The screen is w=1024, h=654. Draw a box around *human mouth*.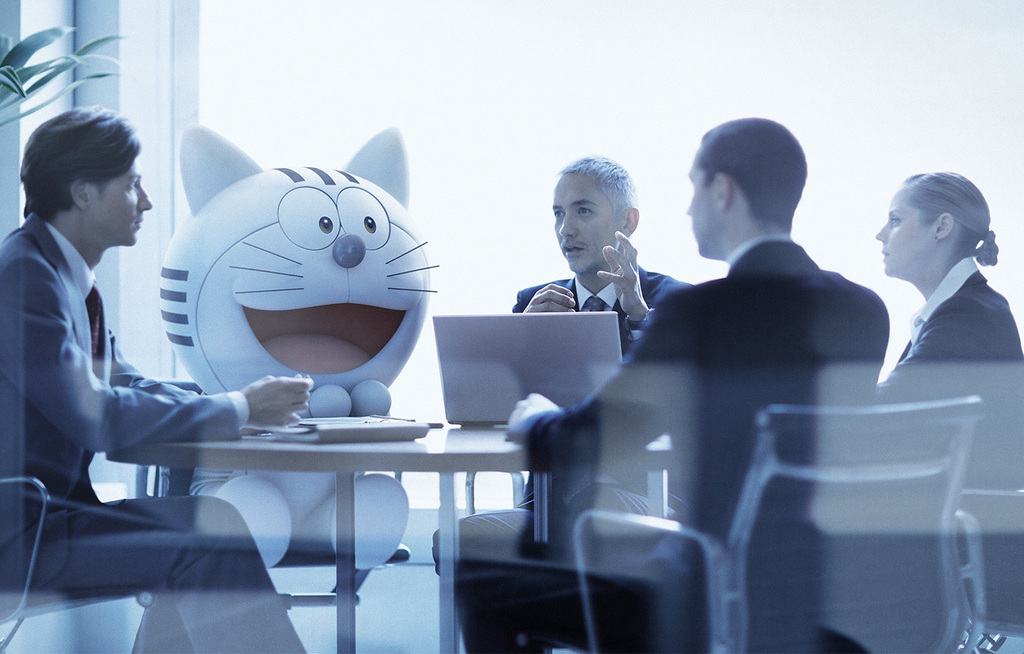
select_region(558, 242, 590, 257).
